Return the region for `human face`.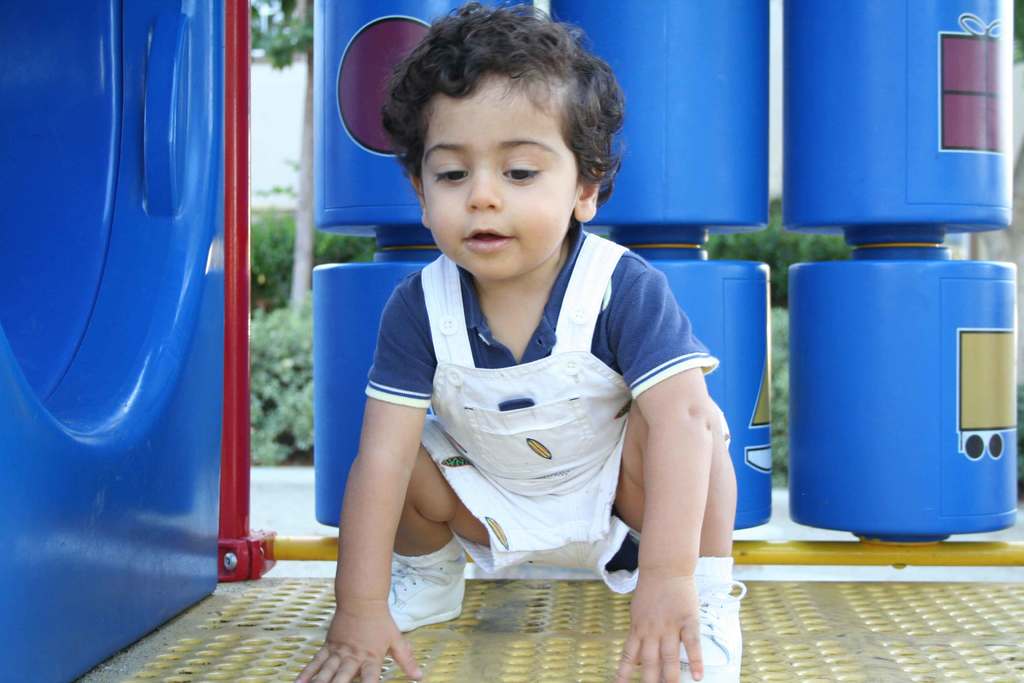
box(417, 79, 575, 284).
